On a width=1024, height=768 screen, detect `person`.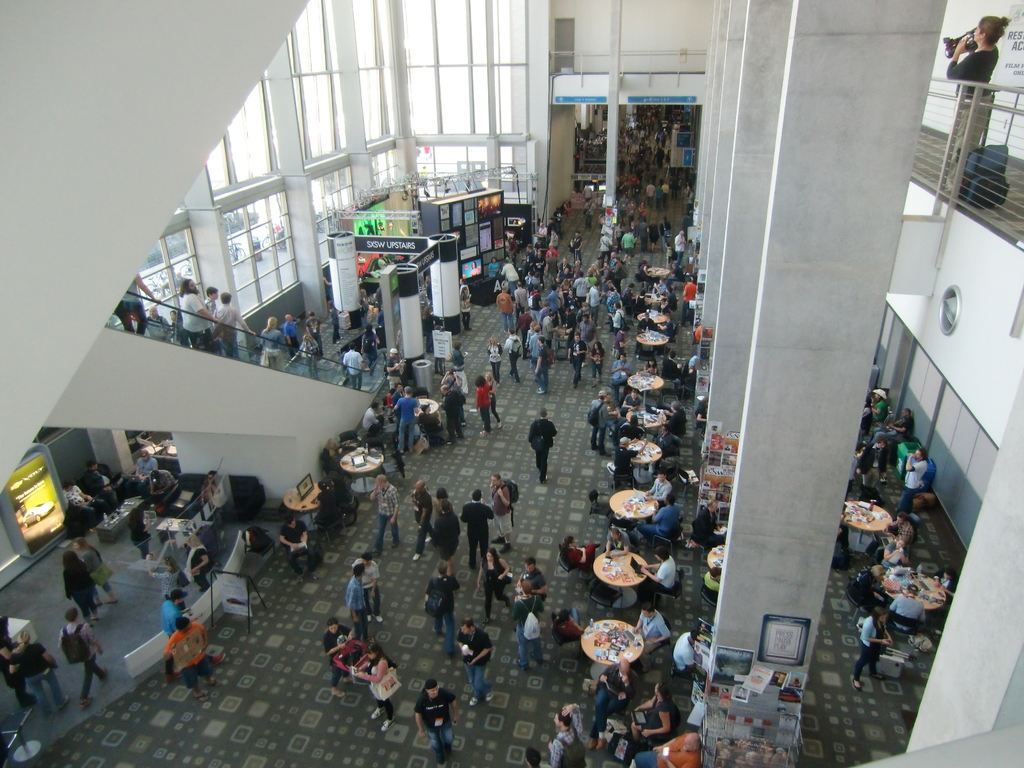
426 486 455 527.
